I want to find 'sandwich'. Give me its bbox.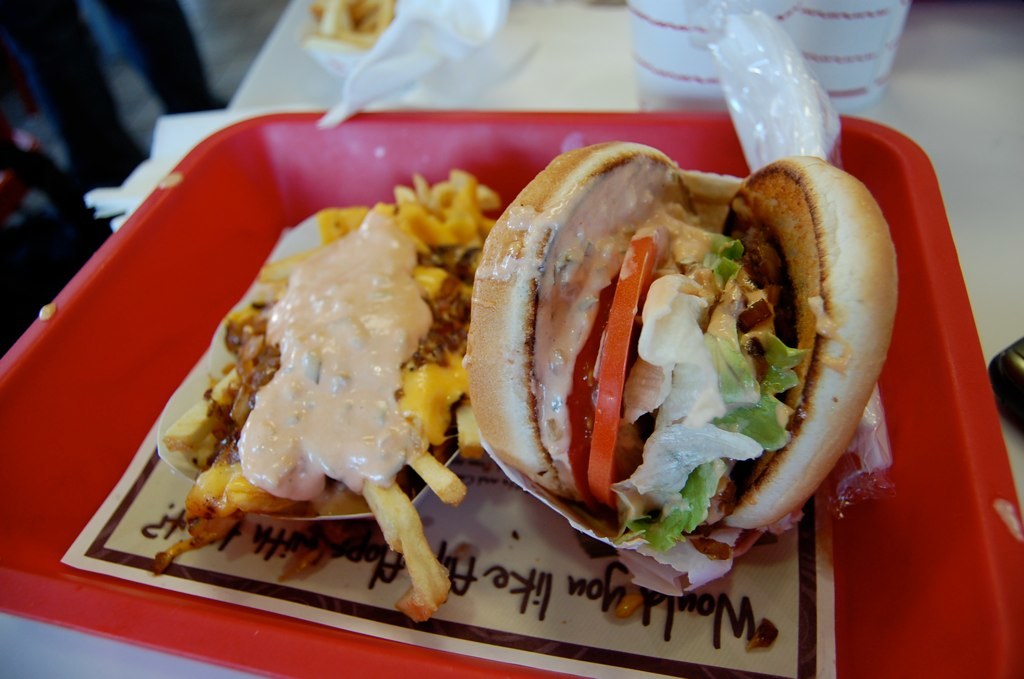
select_region(467, 140, 900, 599).
